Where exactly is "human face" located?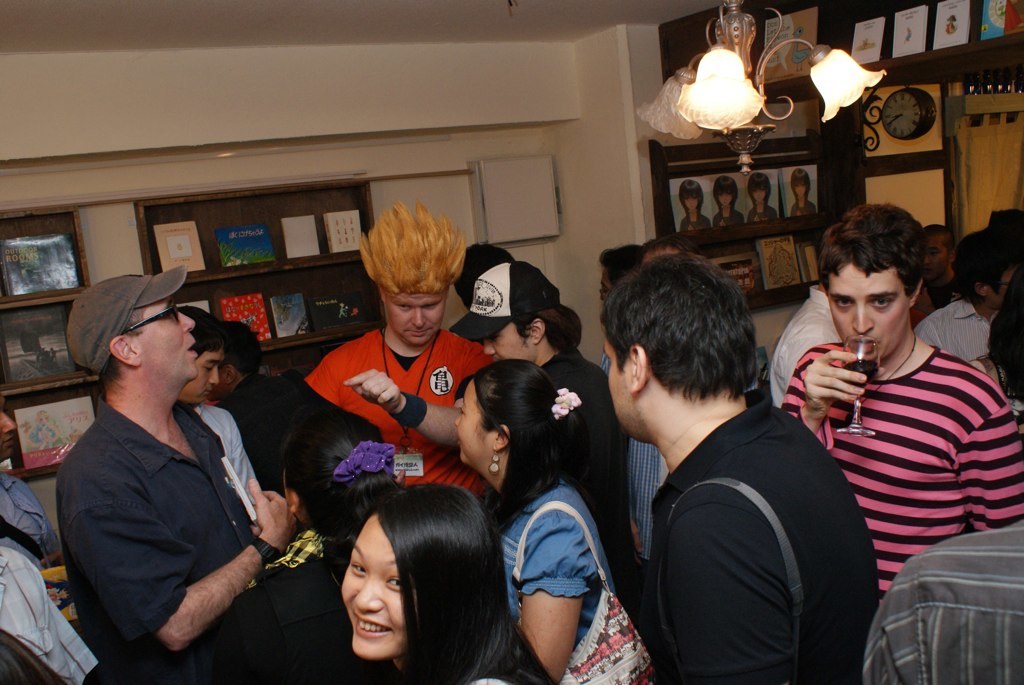
Its bounding box is 131:293:197:381.
